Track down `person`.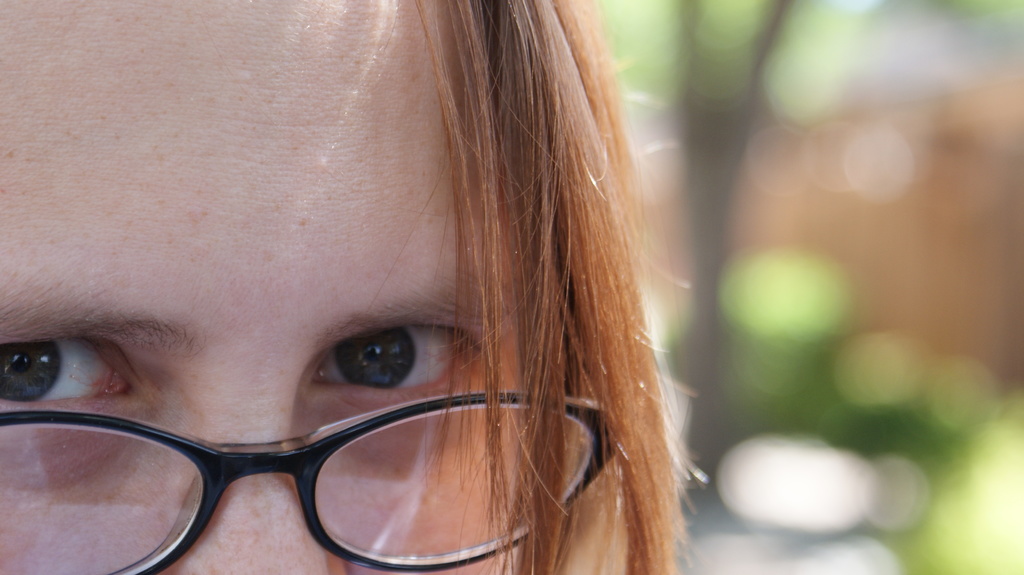
Tracked to [33, 22, 734, 574].
